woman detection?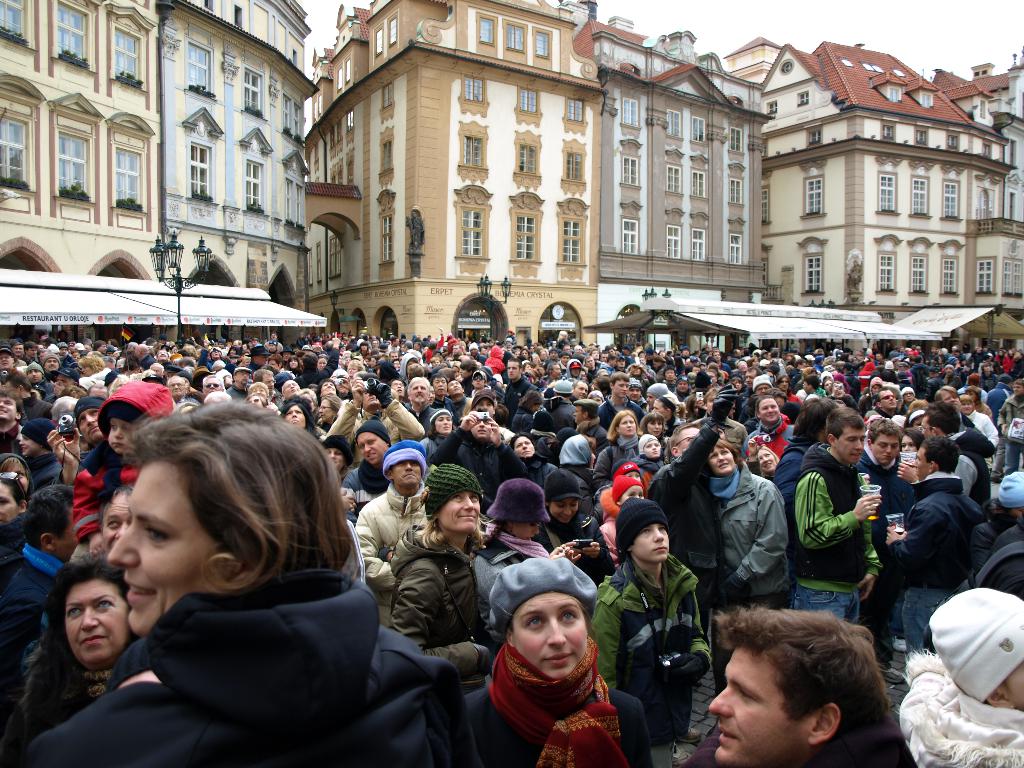
[827,381,861,412]
